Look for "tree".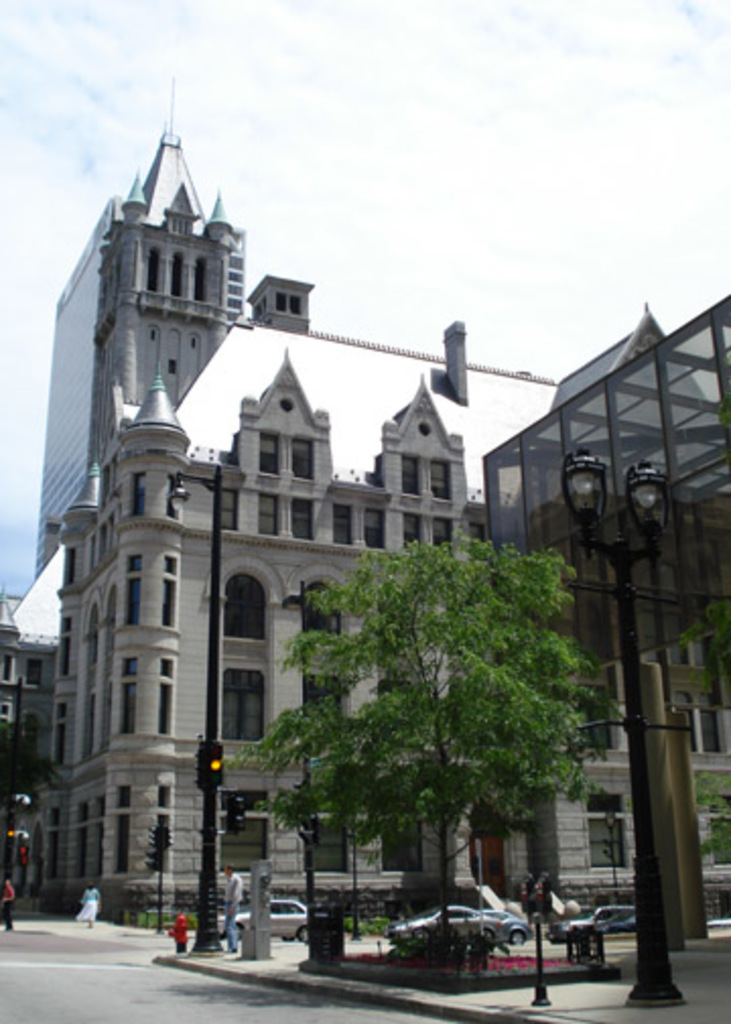
Found: crop(246, 526, 627, 916).
